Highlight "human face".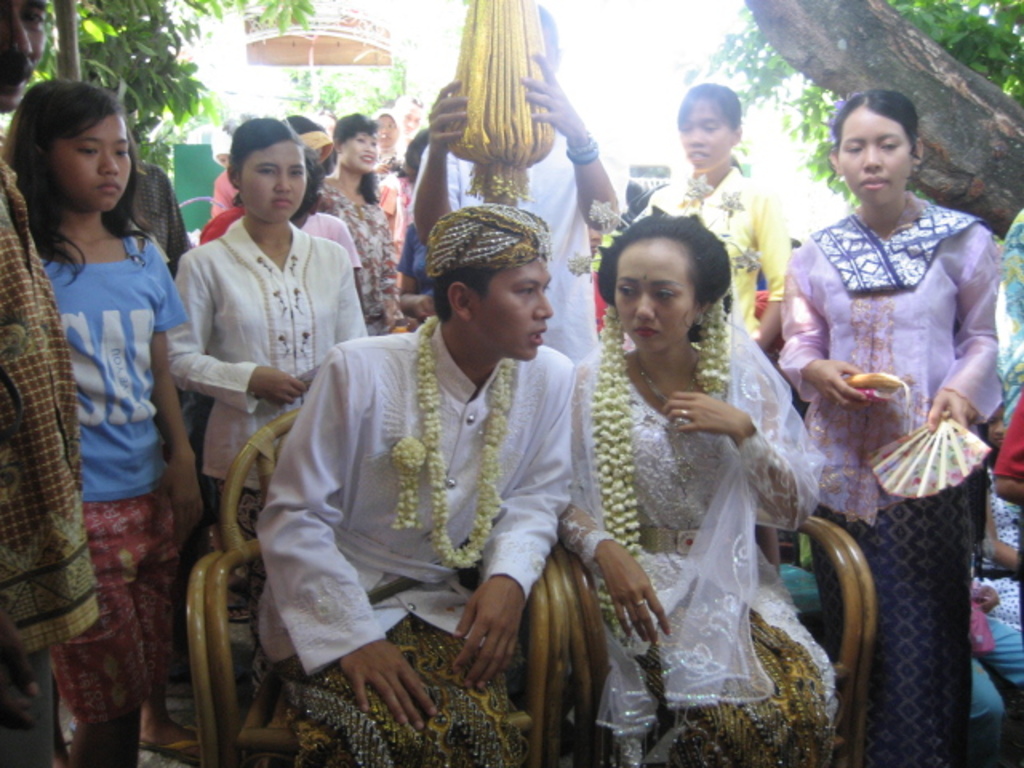
Highlighted region: bbox(840, 109, 914, 210).
